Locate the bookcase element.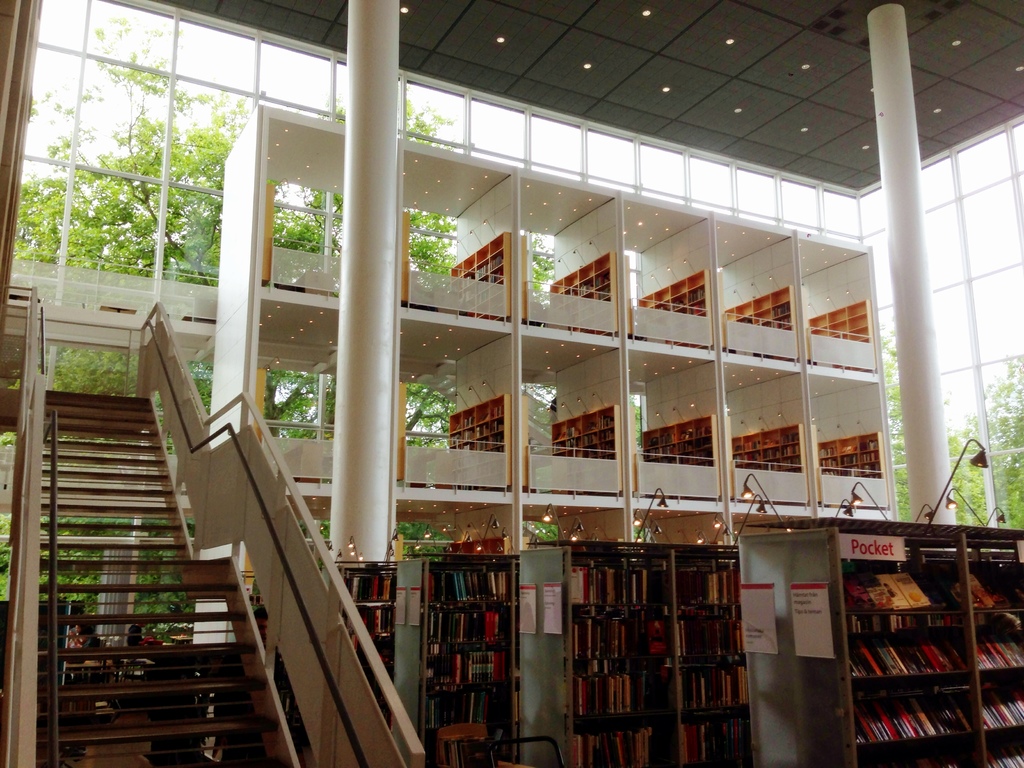
Element bbox: (641, 413, 720, 503).
